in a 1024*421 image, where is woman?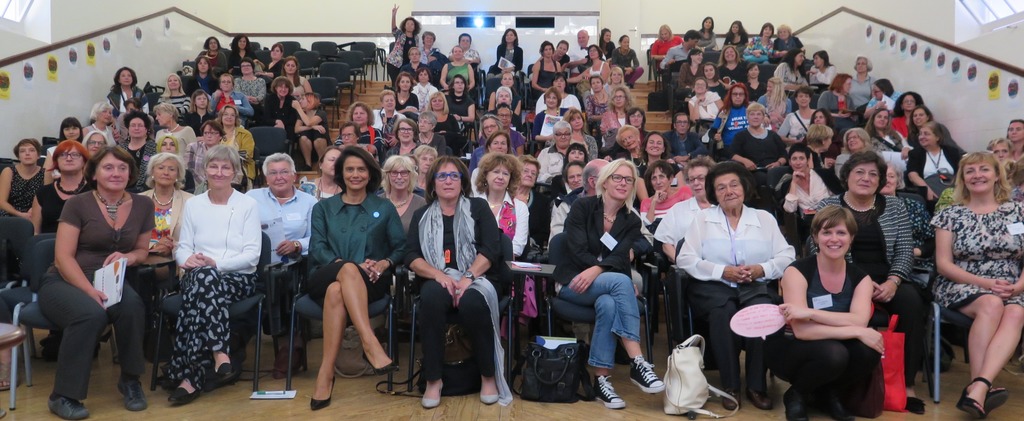
780 84 815 139.
